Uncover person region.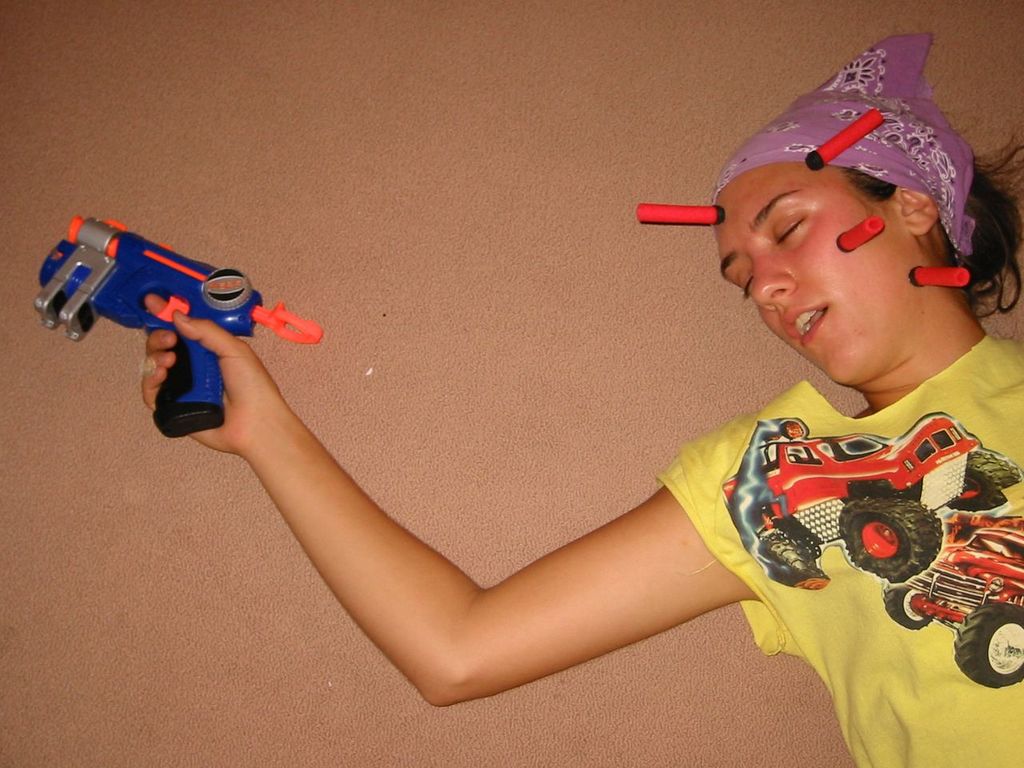
Uncovered: 138:26:1023:767.
